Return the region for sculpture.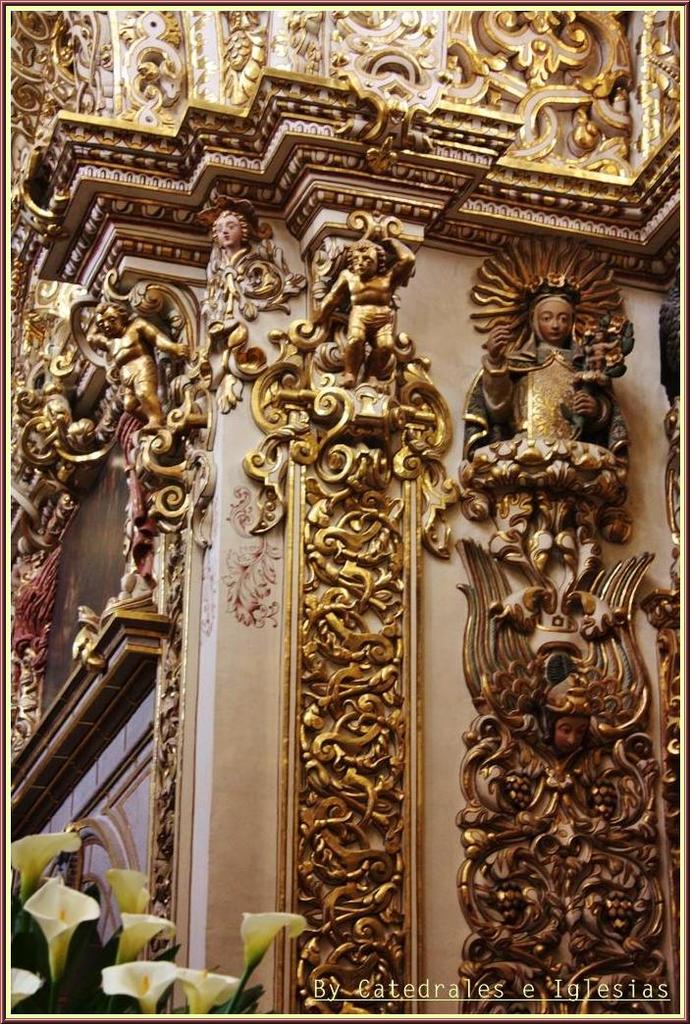
crop(440, 6, 633, 153).
